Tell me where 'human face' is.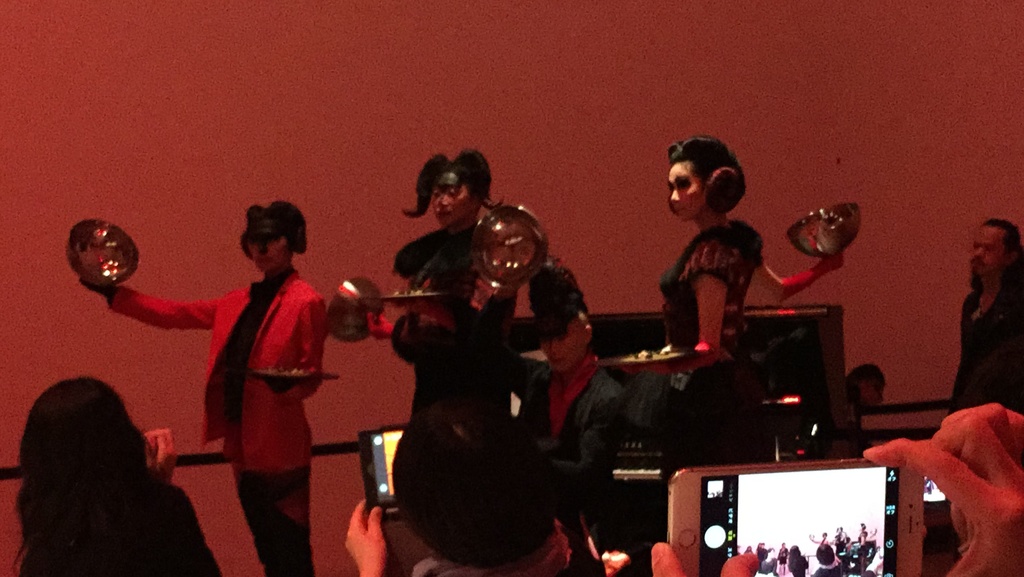
'human face' is at select_region(244, 220, 292, 270).
